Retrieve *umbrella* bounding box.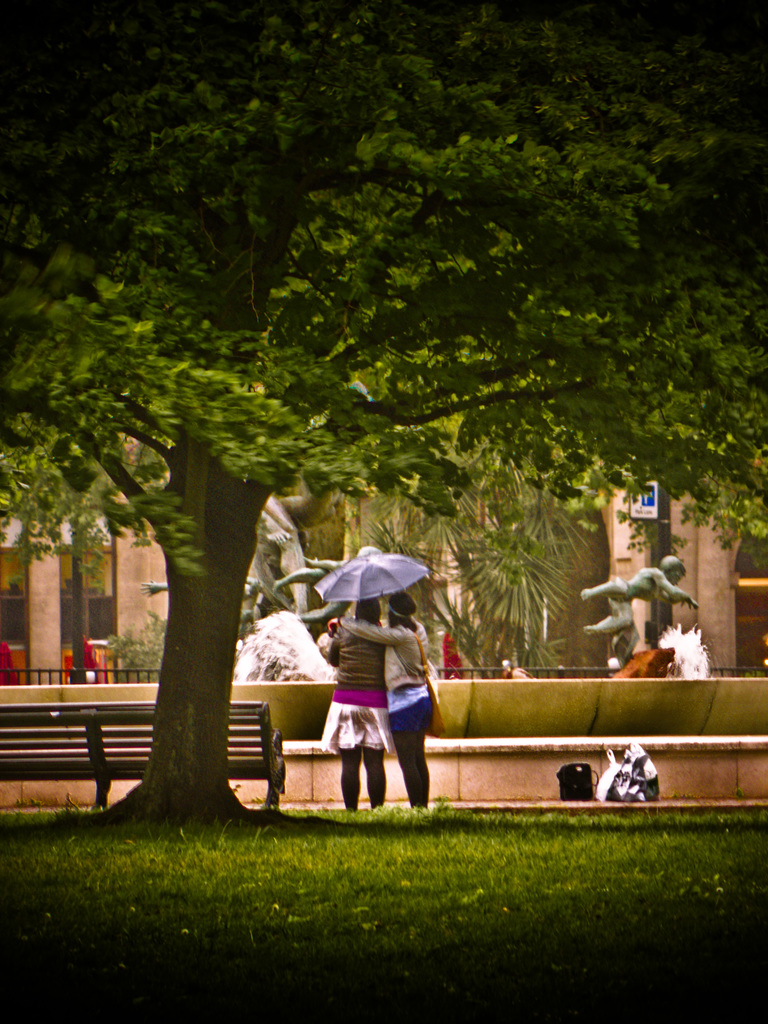
Bounding box: <box>301,545,446,620</box>.
